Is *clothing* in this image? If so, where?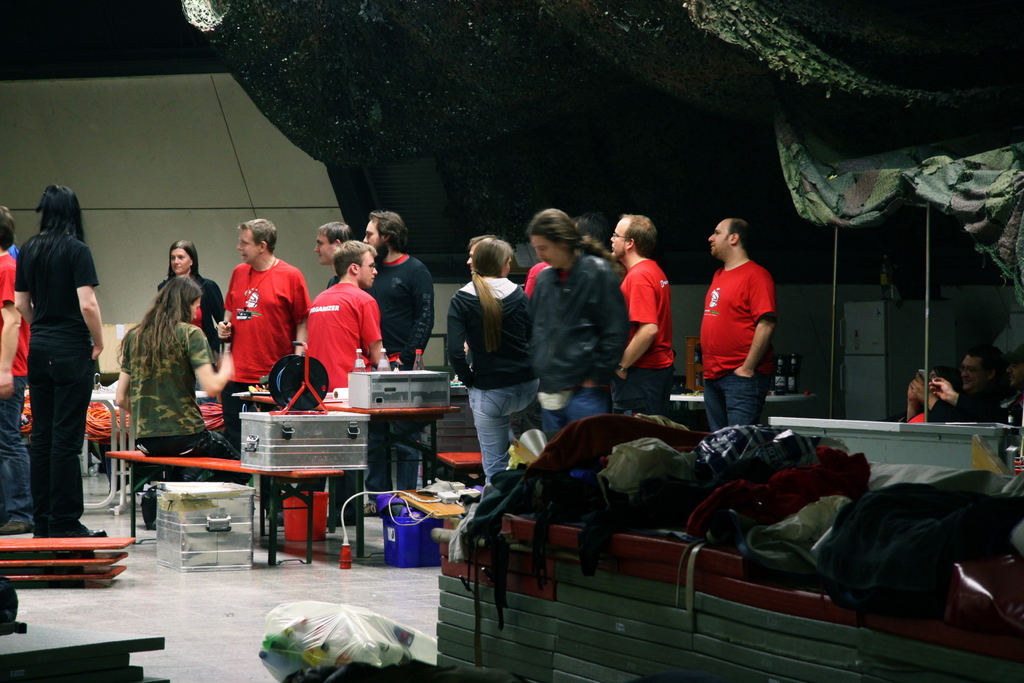
Yes, at [155,264,224,353].
